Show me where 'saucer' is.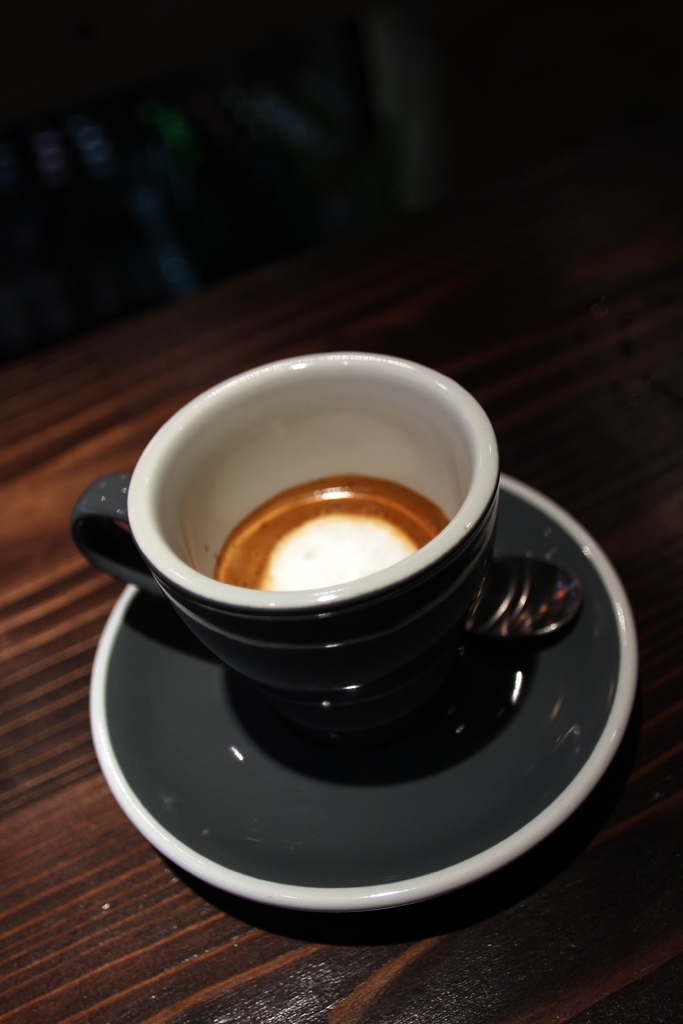
'saucer' is at l=85, t=471, r=640, b=921.
